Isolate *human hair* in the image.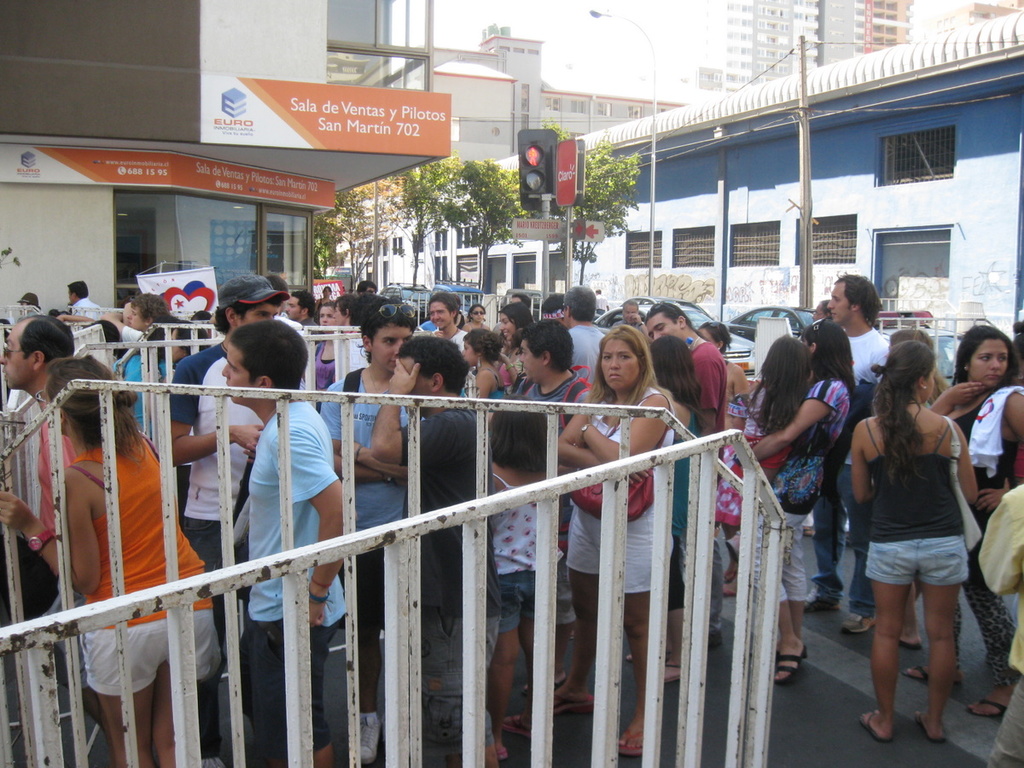
Isolated region: box(952, 326, 1014, 380).
